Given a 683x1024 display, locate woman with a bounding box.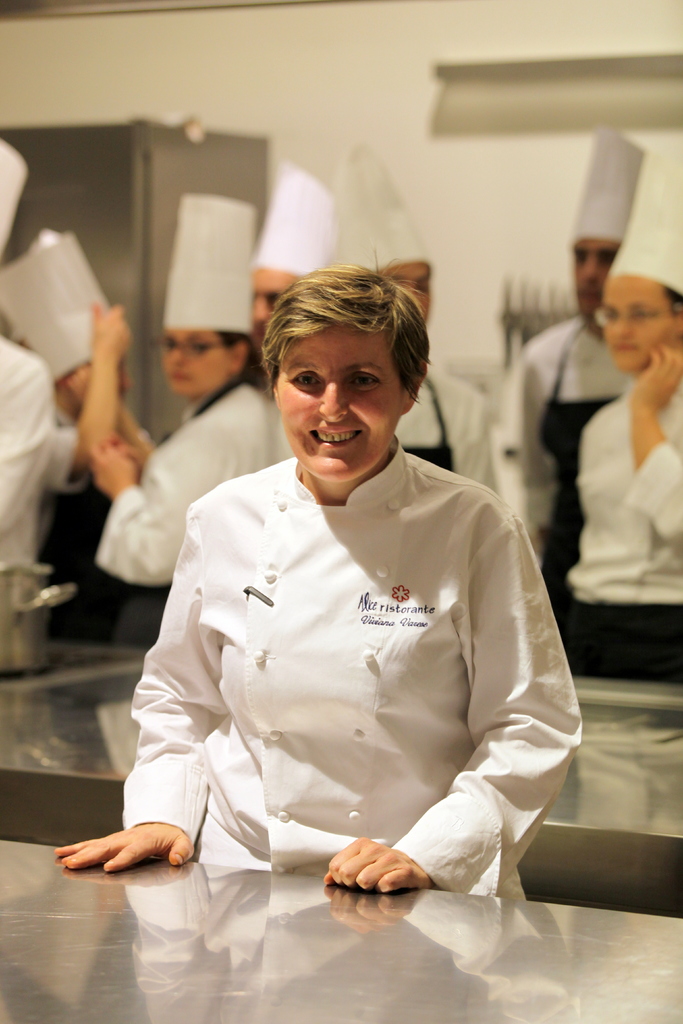
Located: box(80, 186, 278, 599).
